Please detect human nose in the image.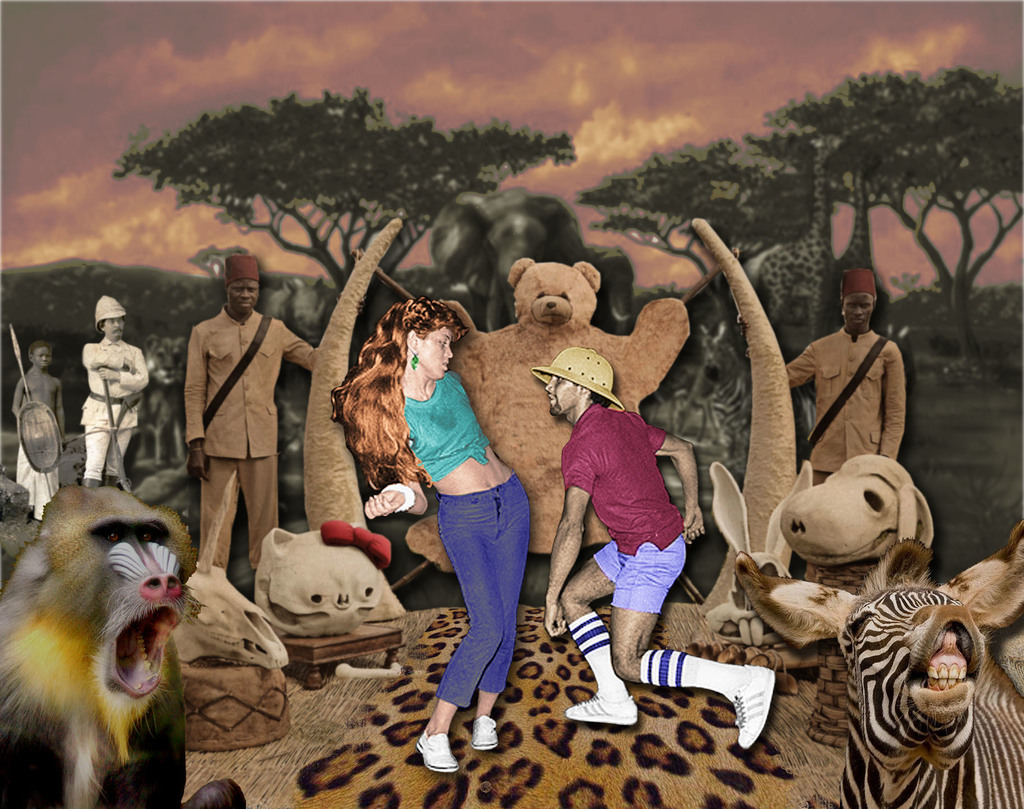
bbox(442, 344, 455, 361).
